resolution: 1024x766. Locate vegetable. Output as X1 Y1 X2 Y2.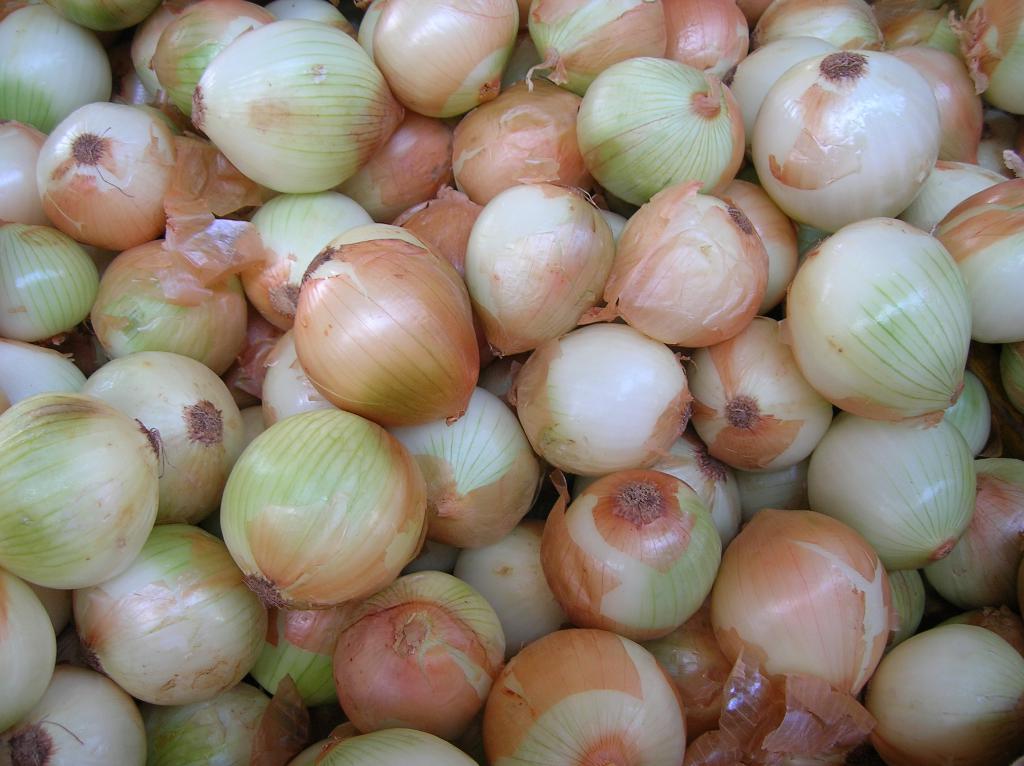
227 417 429 619.
